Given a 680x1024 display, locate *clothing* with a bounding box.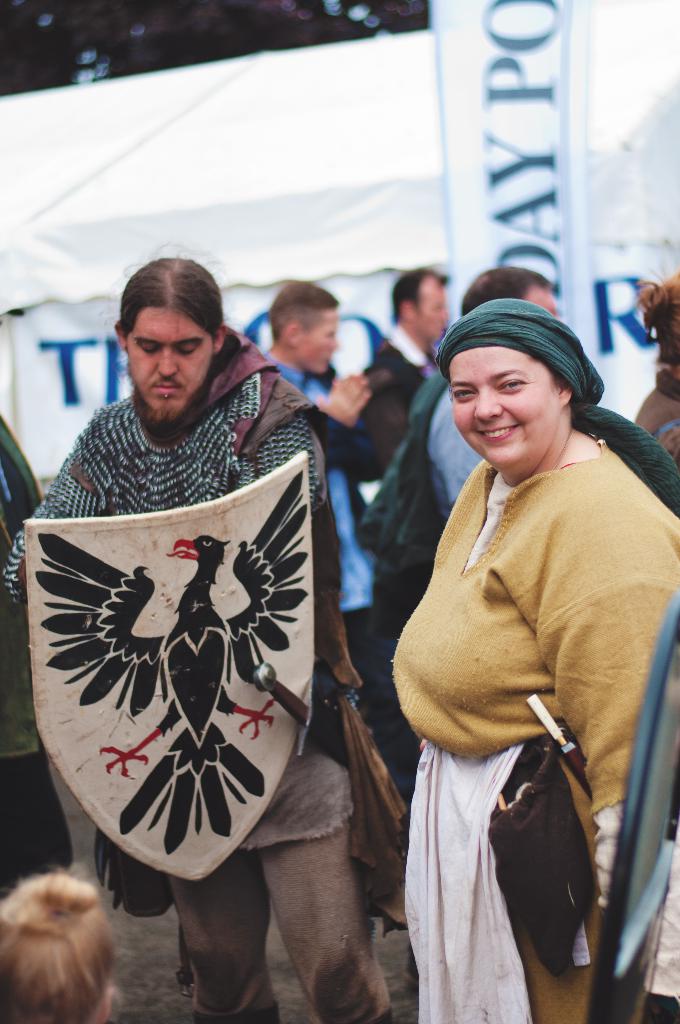
Located: [366, 362, 487, 797].
